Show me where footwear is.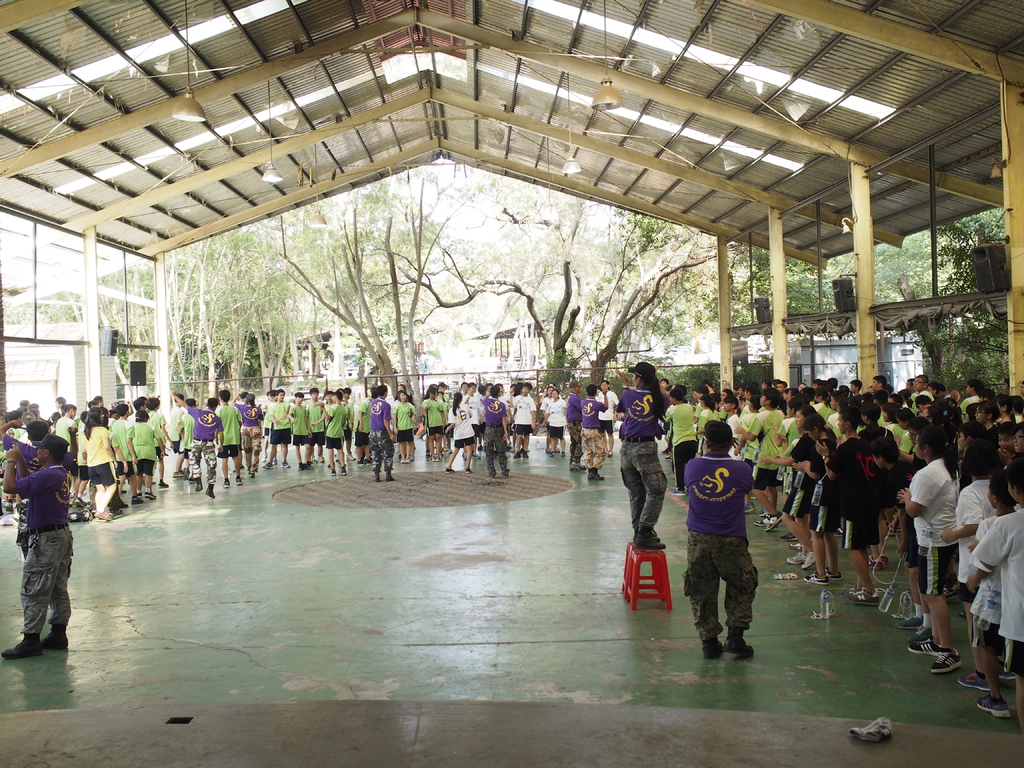
footwear is at region(799, 550, 821, 566).
